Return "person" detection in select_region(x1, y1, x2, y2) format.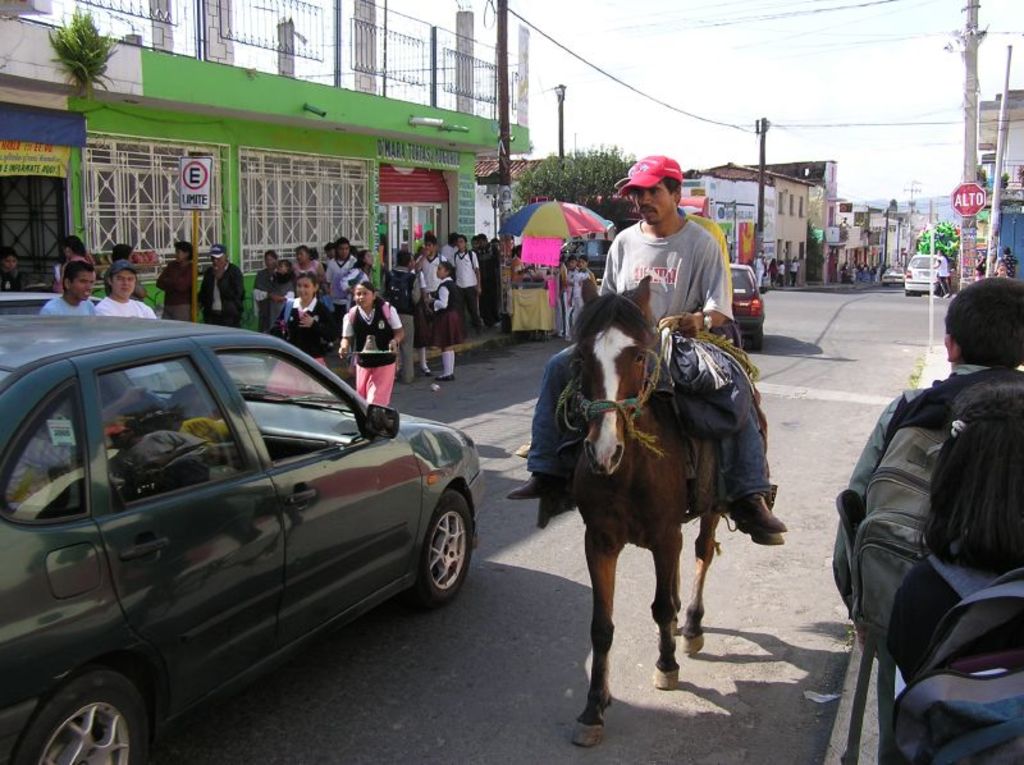
select_region(332, 281, 397, 411).
